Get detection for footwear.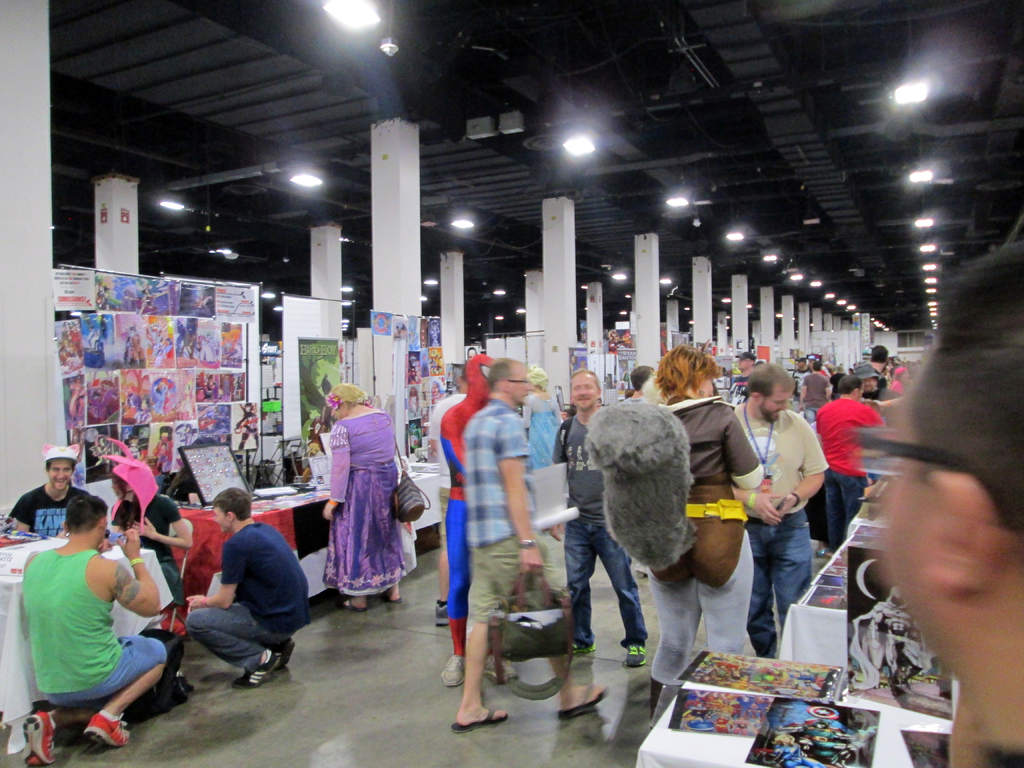
Detection: rect(566, 638, 596, 657).
